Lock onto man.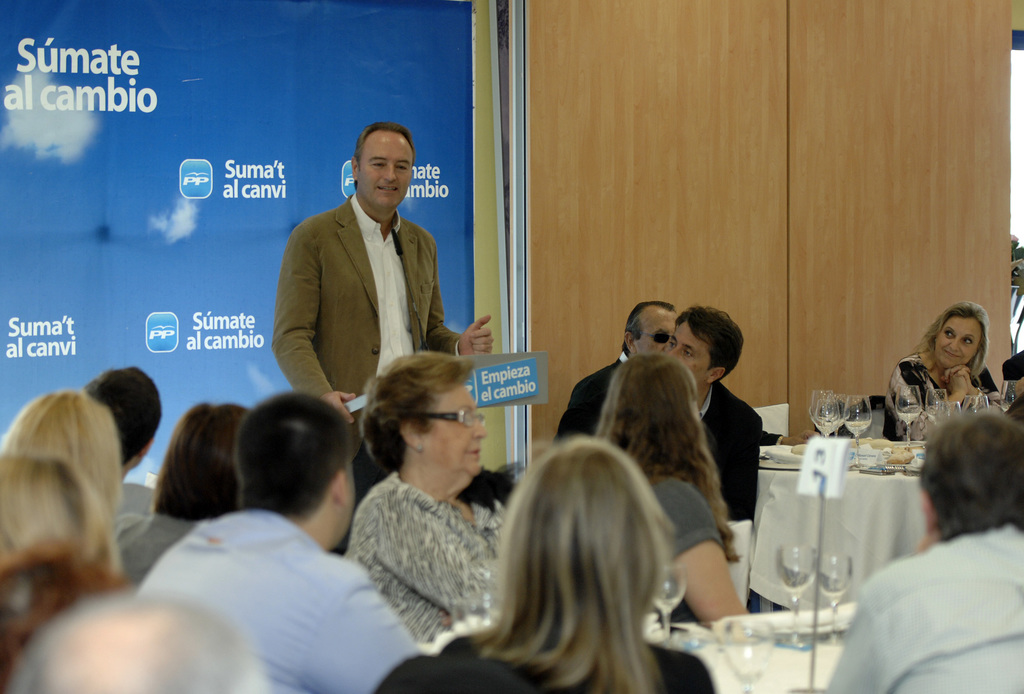
Locked: 662 301 767 531.
